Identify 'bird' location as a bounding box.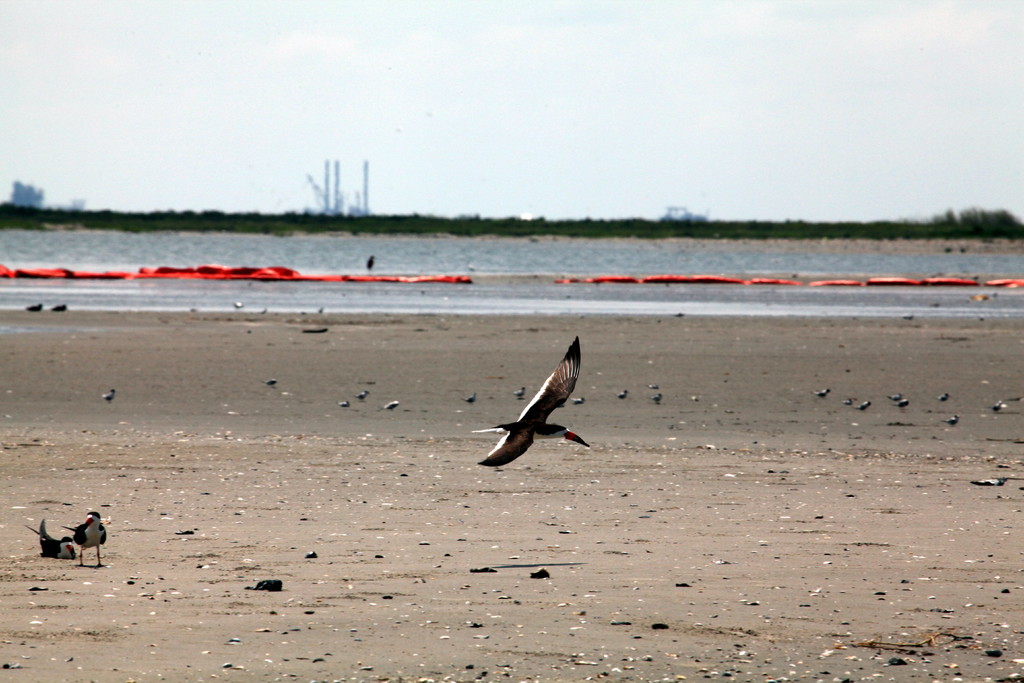
<bbox>353, 390, 371, 402</bbox>.
